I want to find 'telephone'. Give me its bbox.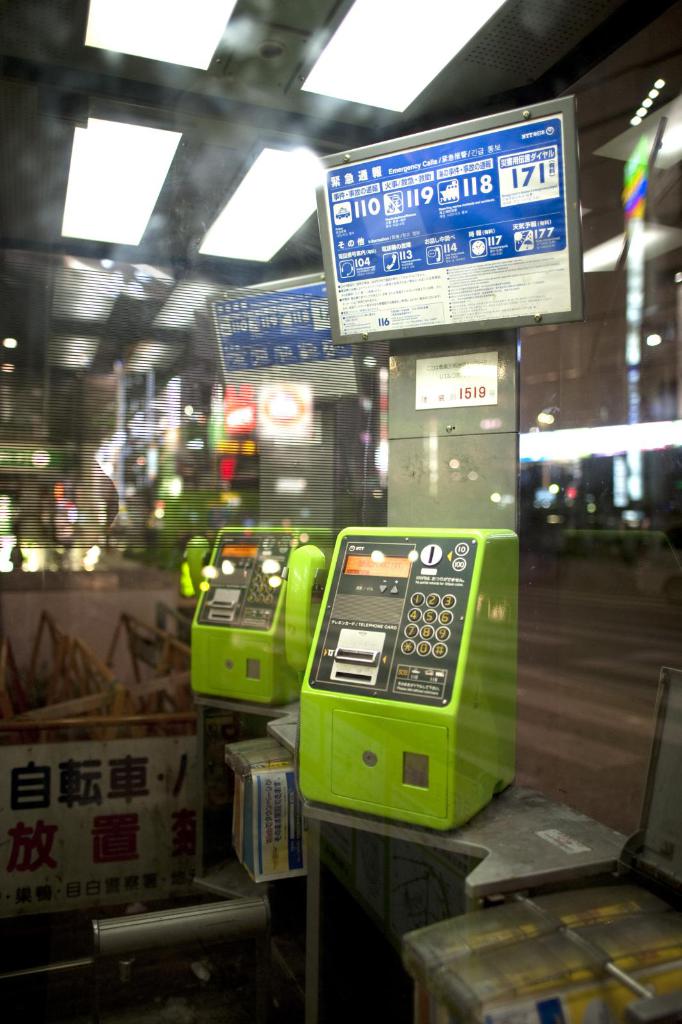
183/527/338/710.
